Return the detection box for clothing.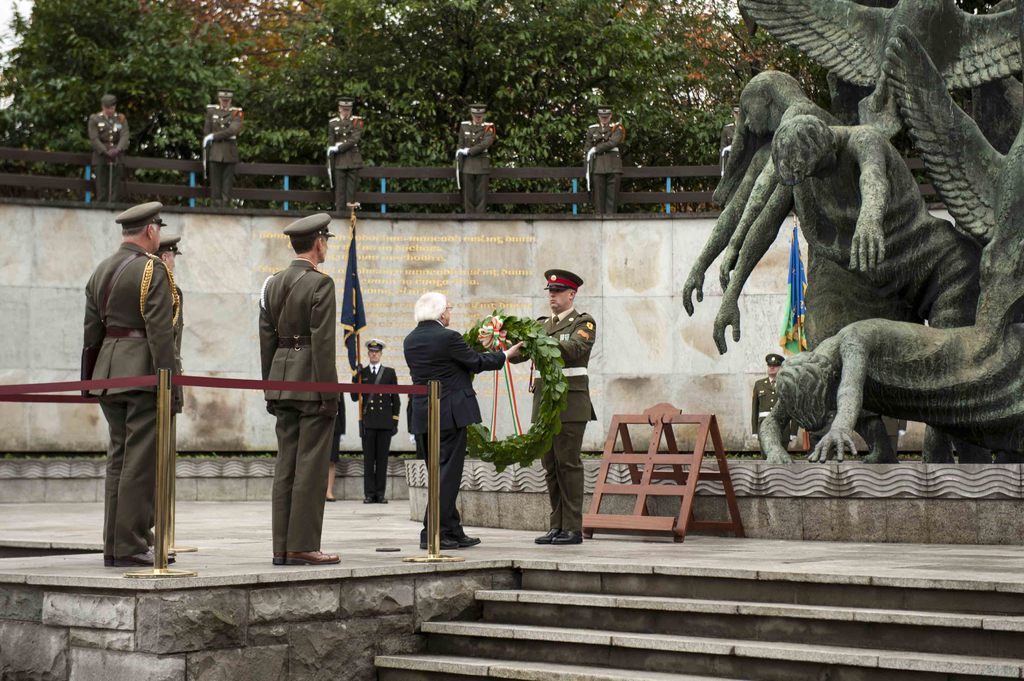
[260,259,342,553].
